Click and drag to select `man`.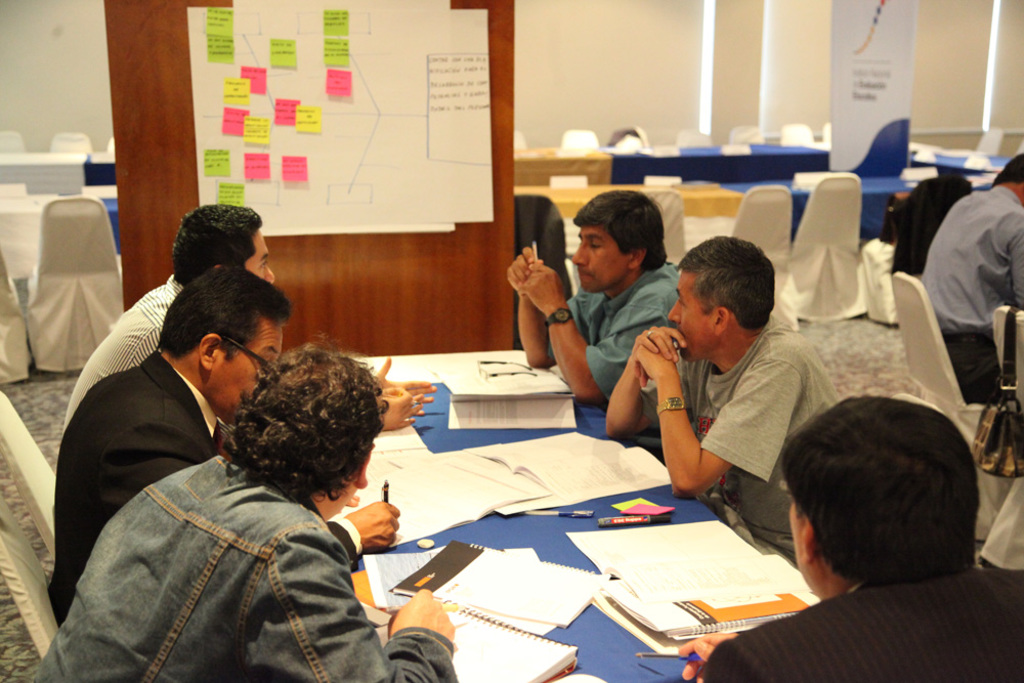
Selection: bbox=[632, 237, 873, 516].
